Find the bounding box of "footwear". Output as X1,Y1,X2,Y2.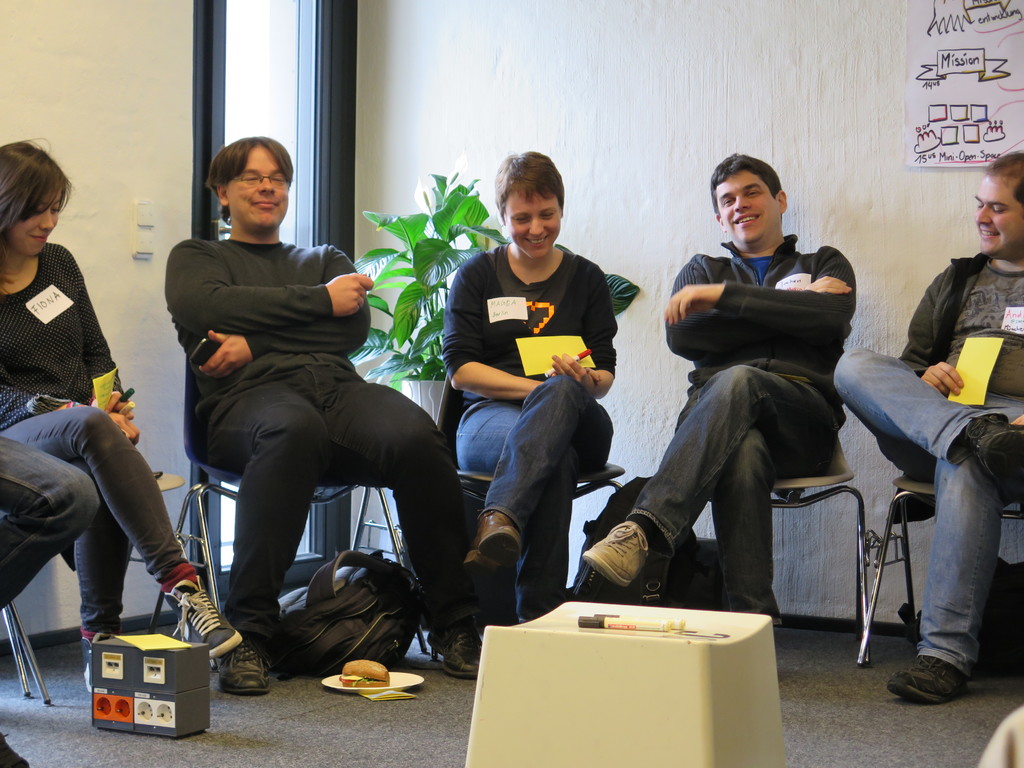
73,628,120,685.
